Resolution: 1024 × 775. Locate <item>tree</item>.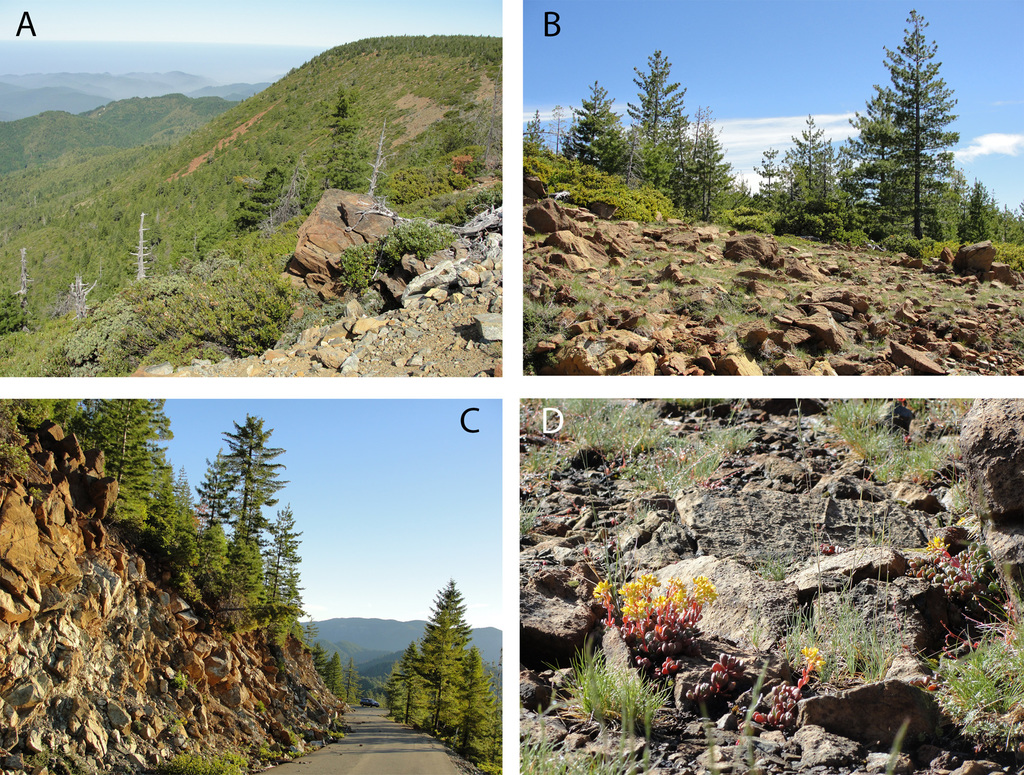
(left=868, top=17, right=988, bottom=251).
